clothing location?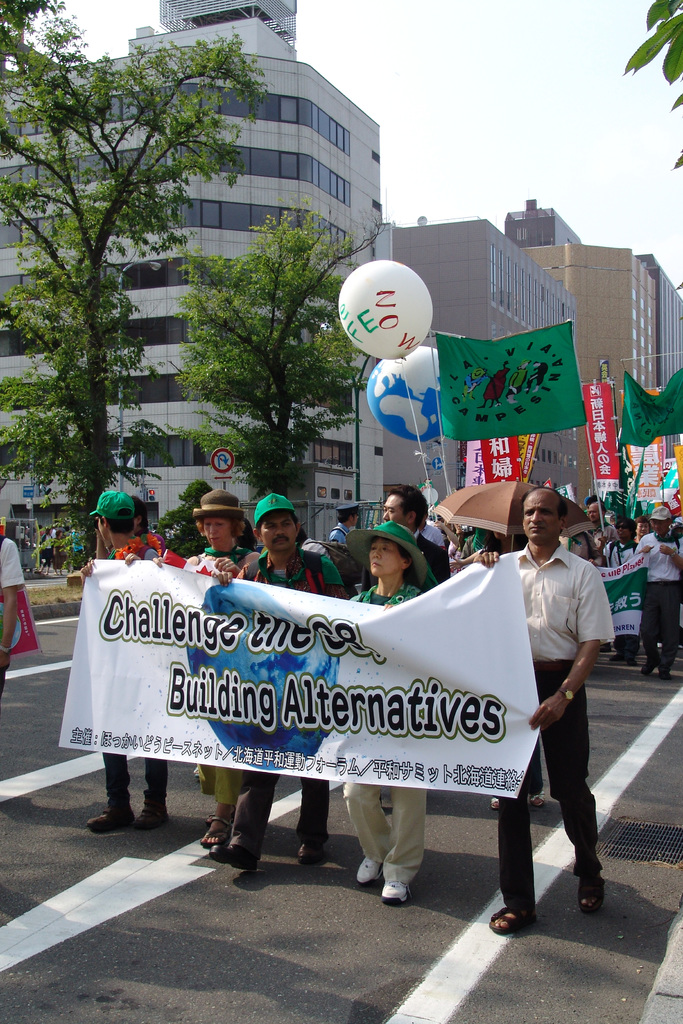
338,589,434,895
